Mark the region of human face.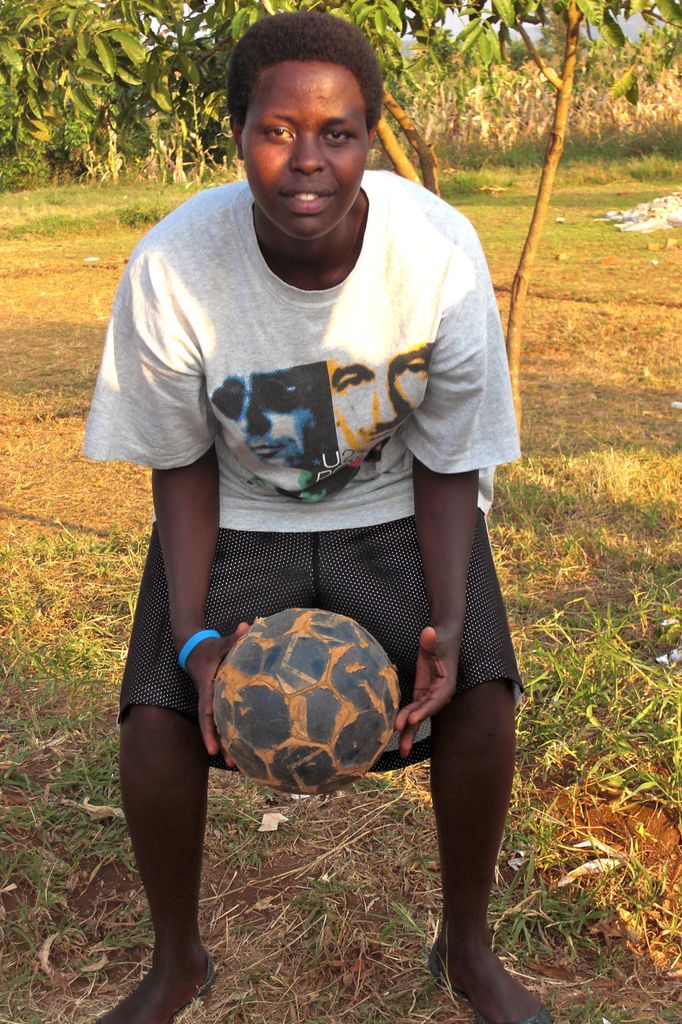
Region: 239,61,370,239.
